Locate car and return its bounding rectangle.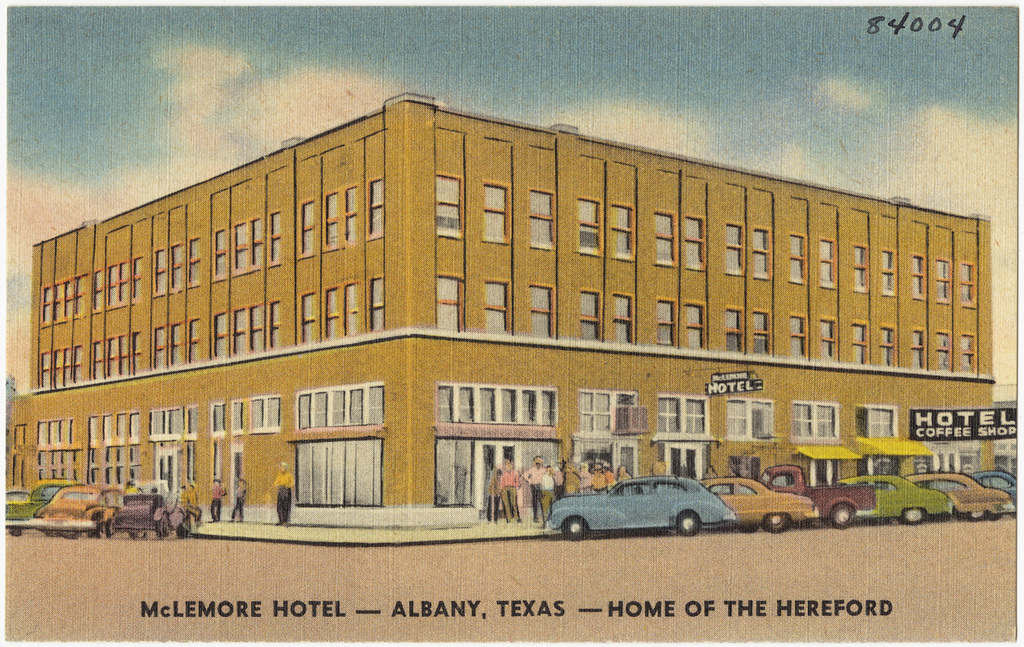
box=[703, 480, 810, 528].
